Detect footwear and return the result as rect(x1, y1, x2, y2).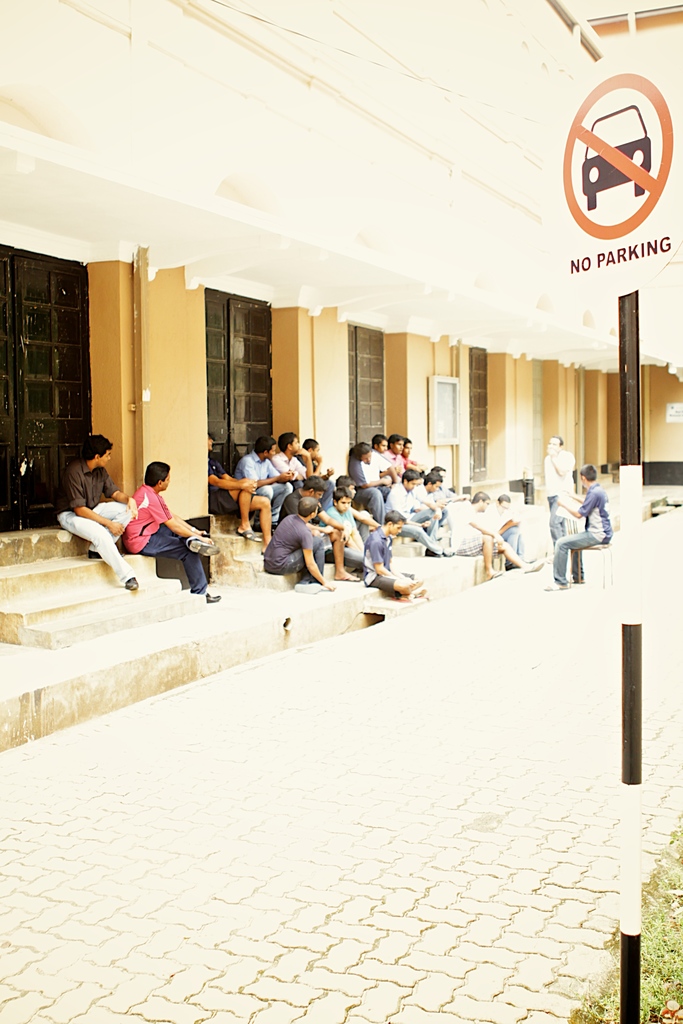
rect(292, 579, 320, 593).
